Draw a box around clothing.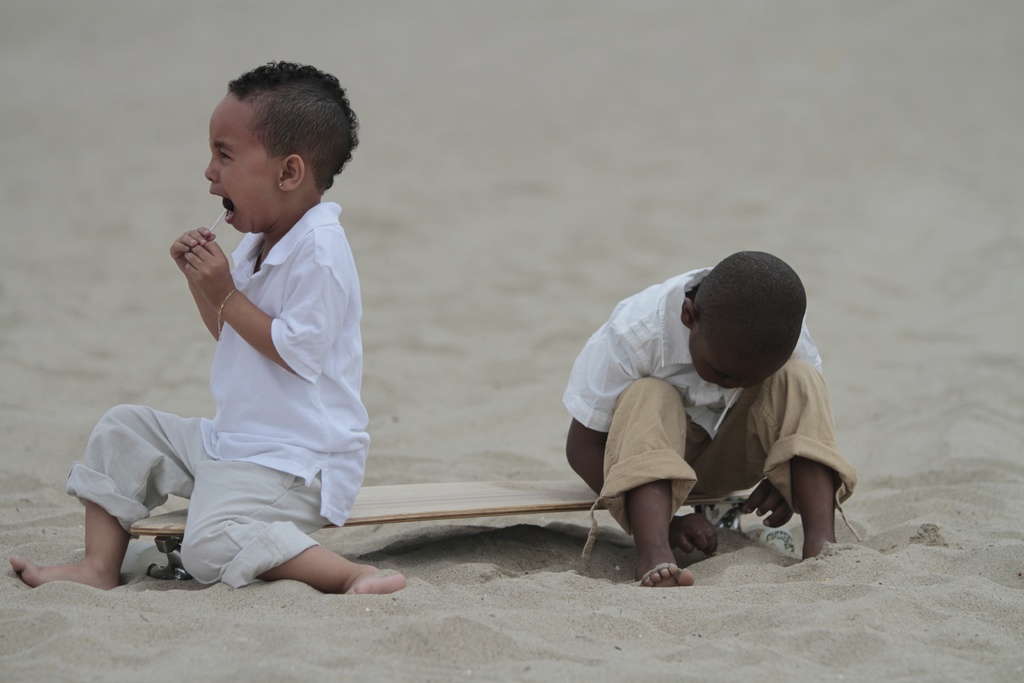
bbox=(56, 205, 373, 595).
